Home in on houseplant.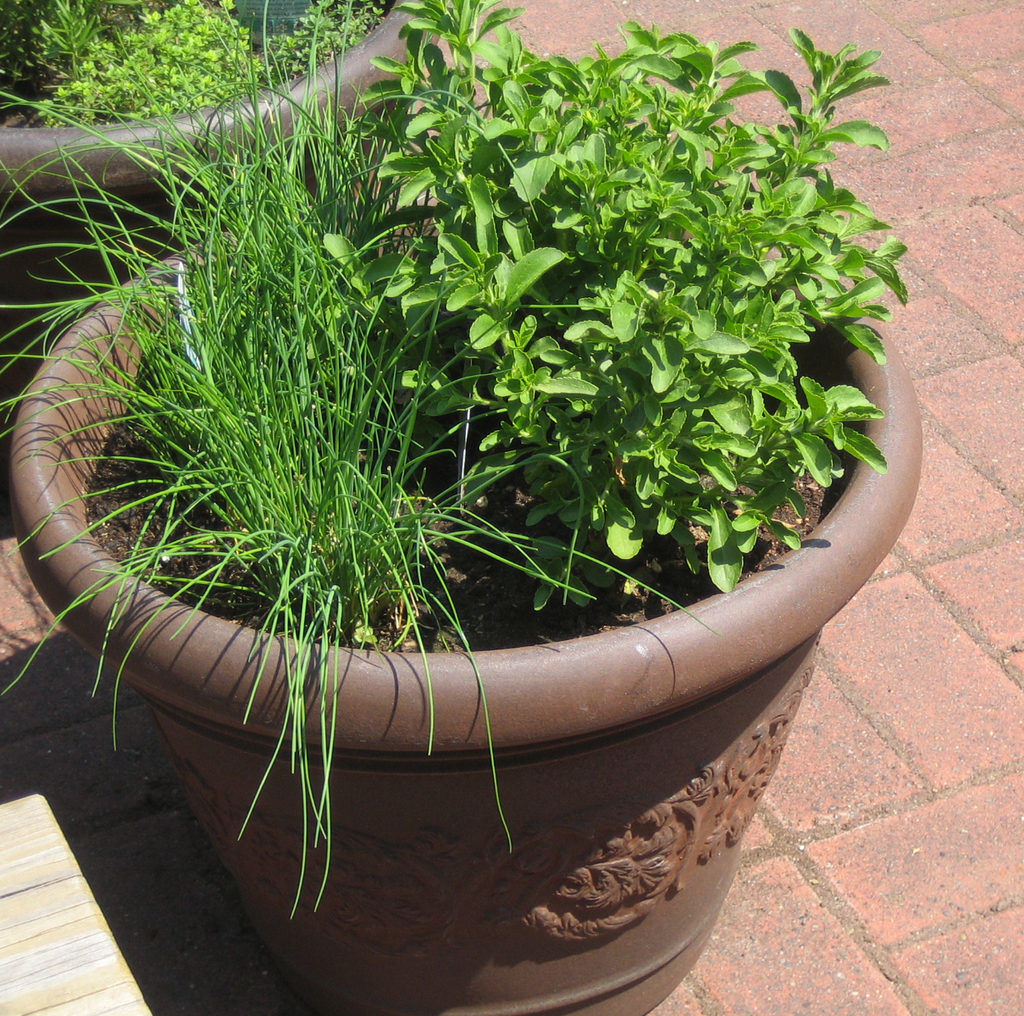
Homed in at {"x1": 0, "y1": 0, "x2": 446, "y2": 355}.
